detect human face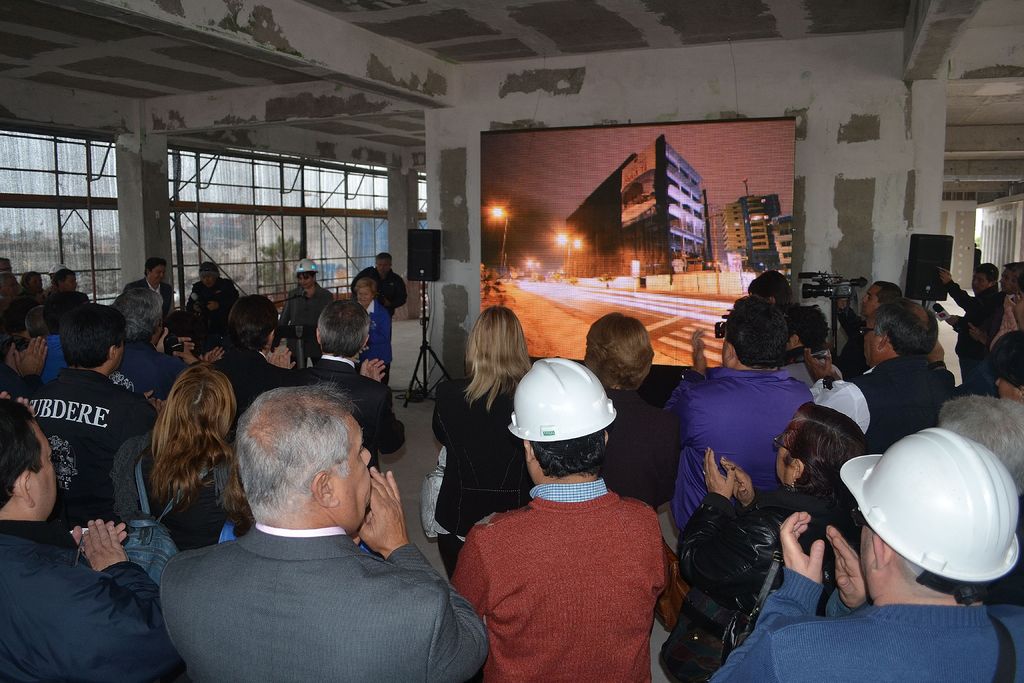
<bbox>63, 277, 79, 292</bbox>
